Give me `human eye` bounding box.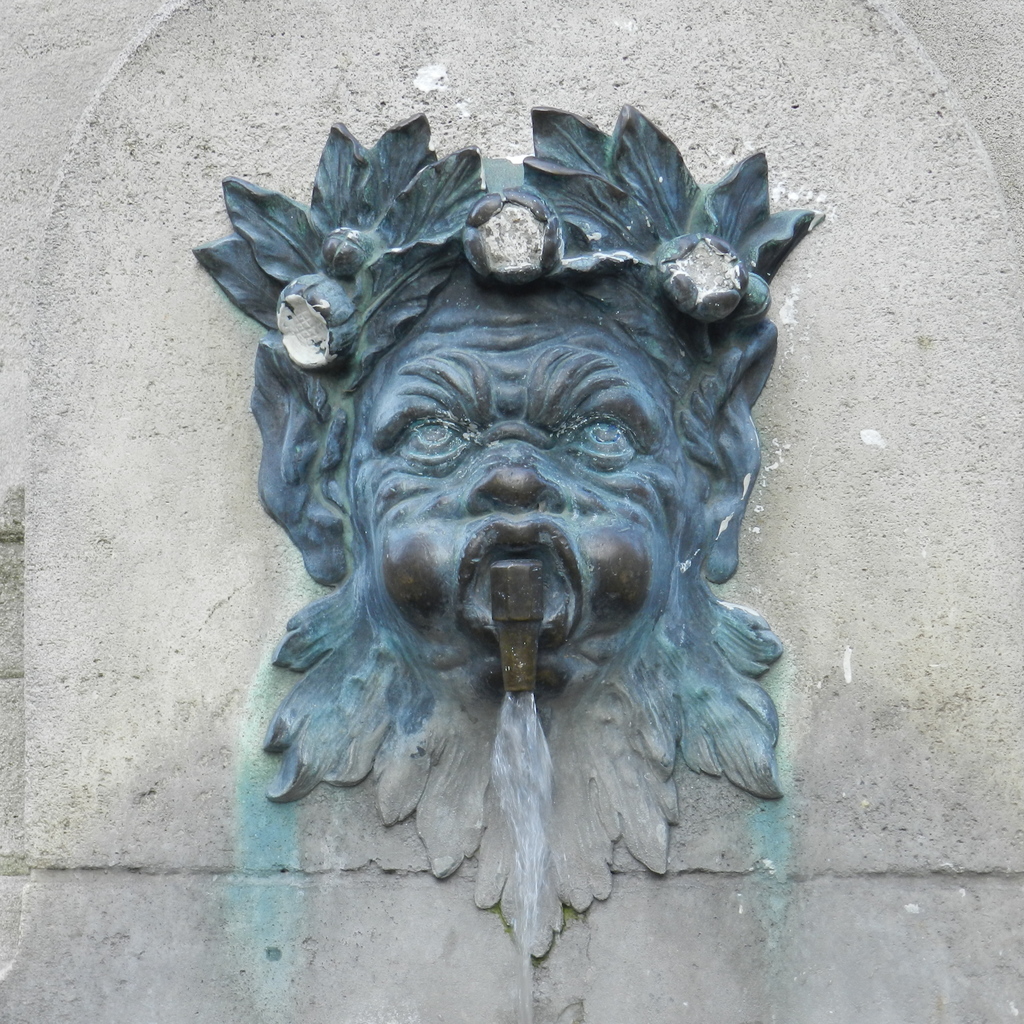
Rect(383, 412, 459, 475).
